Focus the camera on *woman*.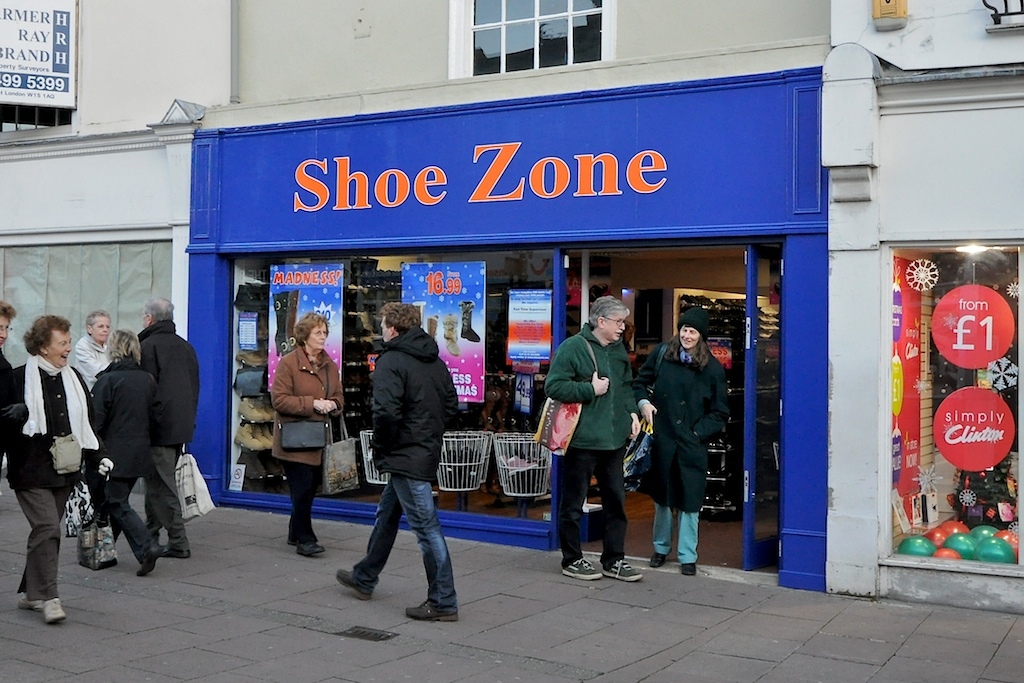
Focus region: 81 325 167 579.
